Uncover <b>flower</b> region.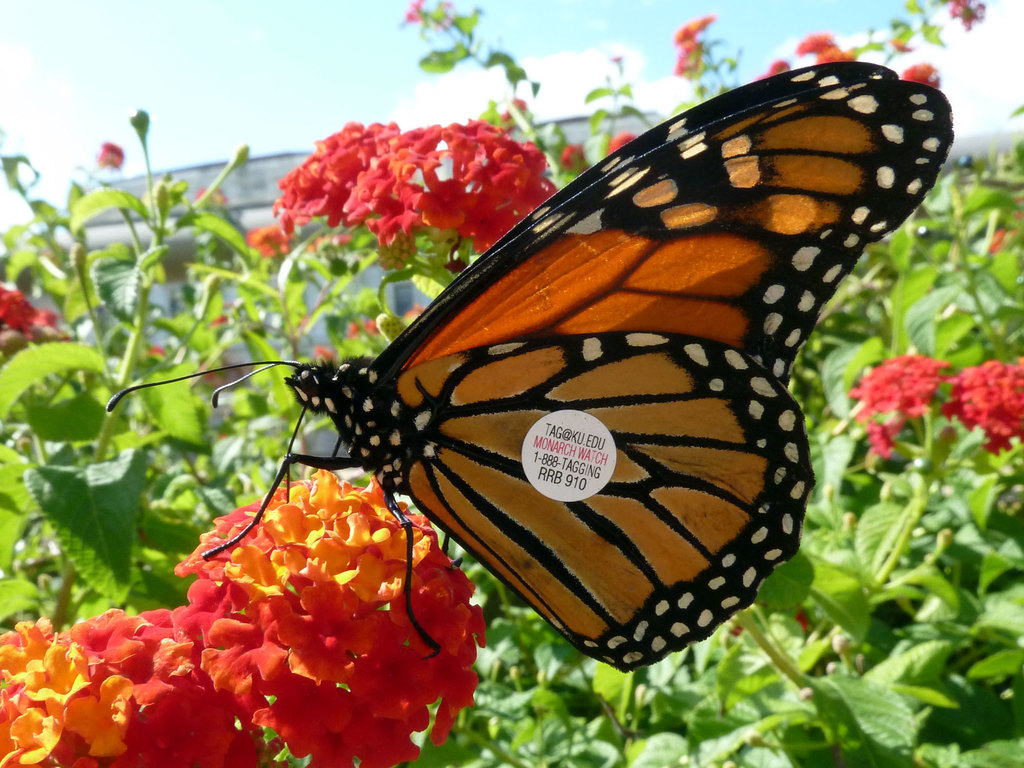
Uncovered: 406 0 428 24.
